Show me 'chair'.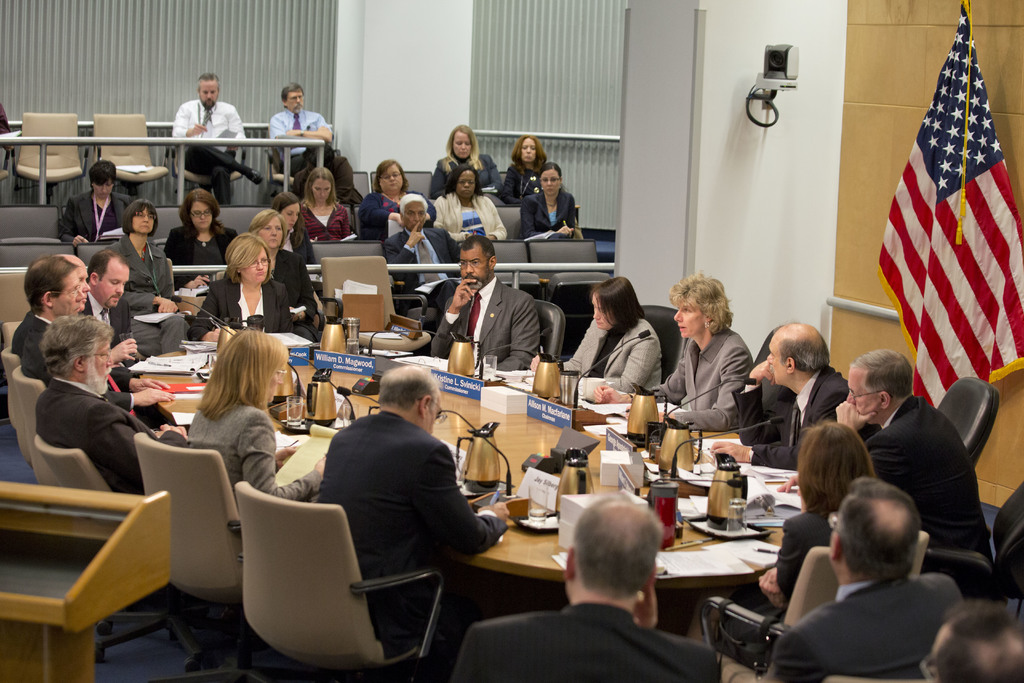
'chair' is here: region(0, 346, 22, 429).
